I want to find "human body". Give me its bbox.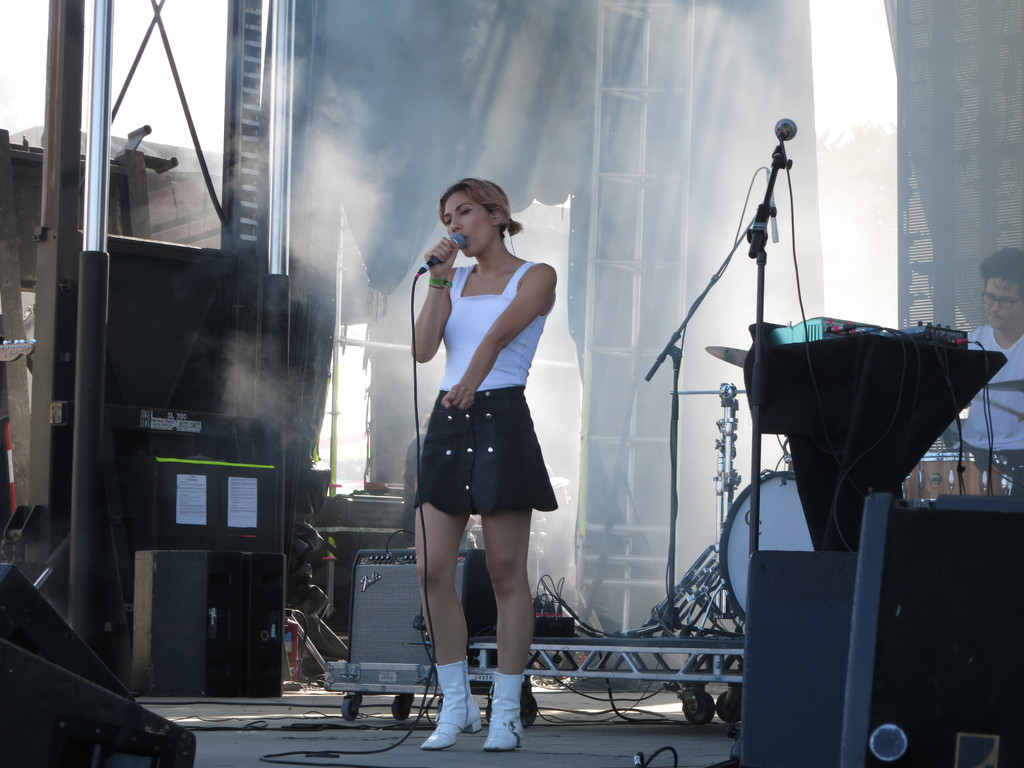
<region>945, 321, 1023, 484</region>.
